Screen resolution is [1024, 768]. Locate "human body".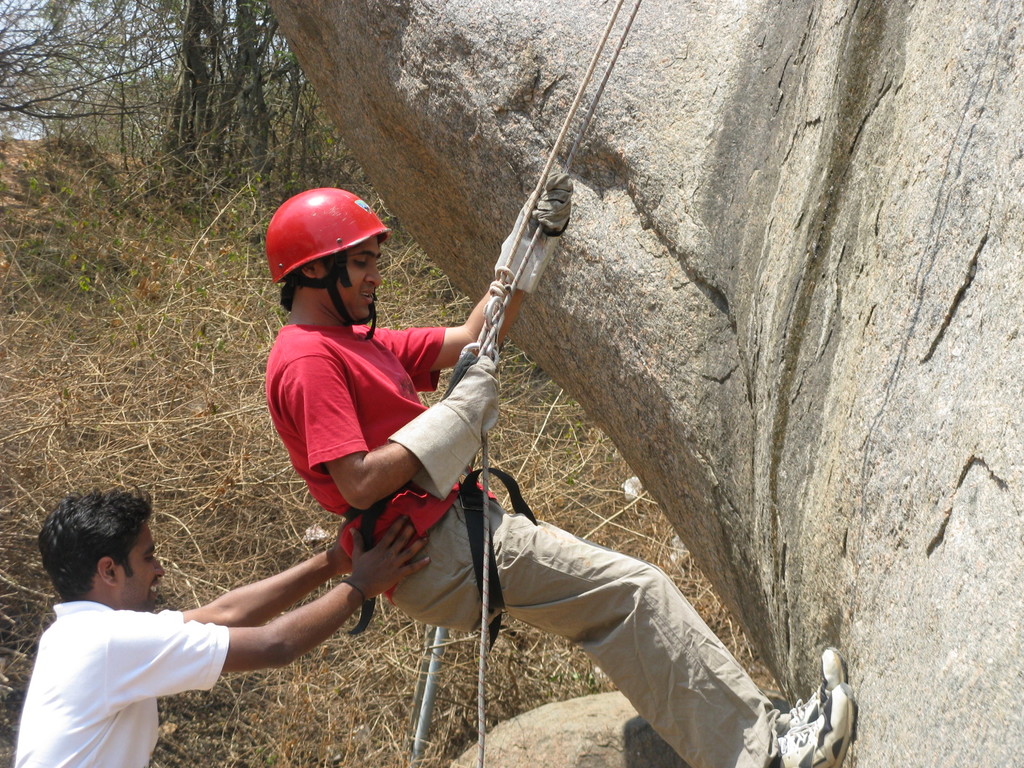
bbox=(0, 475, 380, 755).
